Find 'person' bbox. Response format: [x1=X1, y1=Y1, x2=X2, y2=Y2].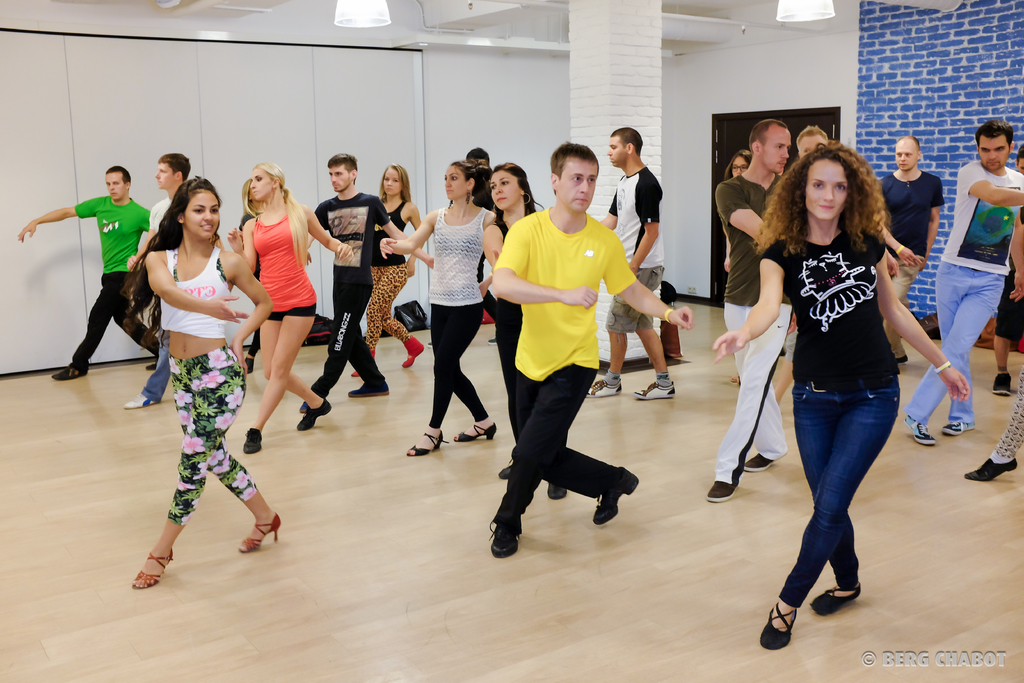
[x1=223, y1=161, x2=356, y2=461].
